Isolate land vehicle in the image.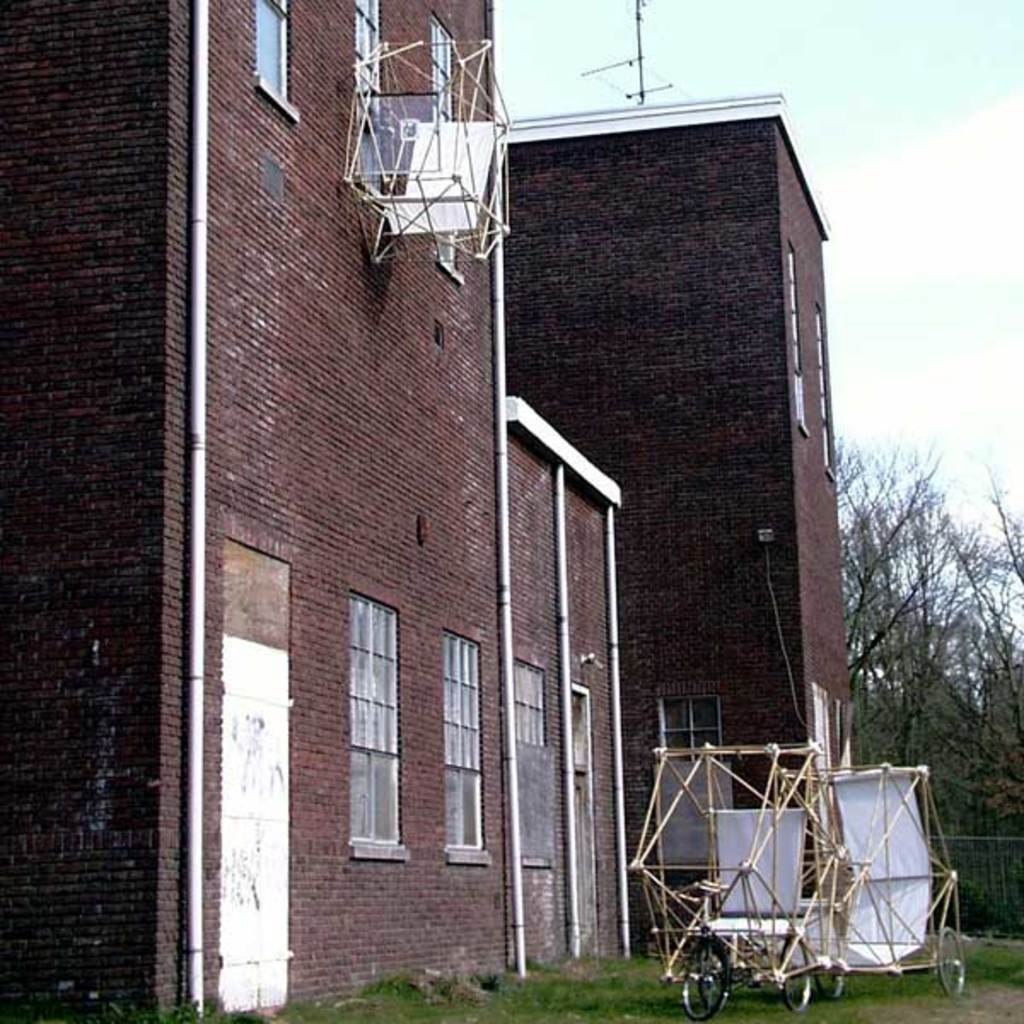
Isolated region: (809, 765, 963, 997).
